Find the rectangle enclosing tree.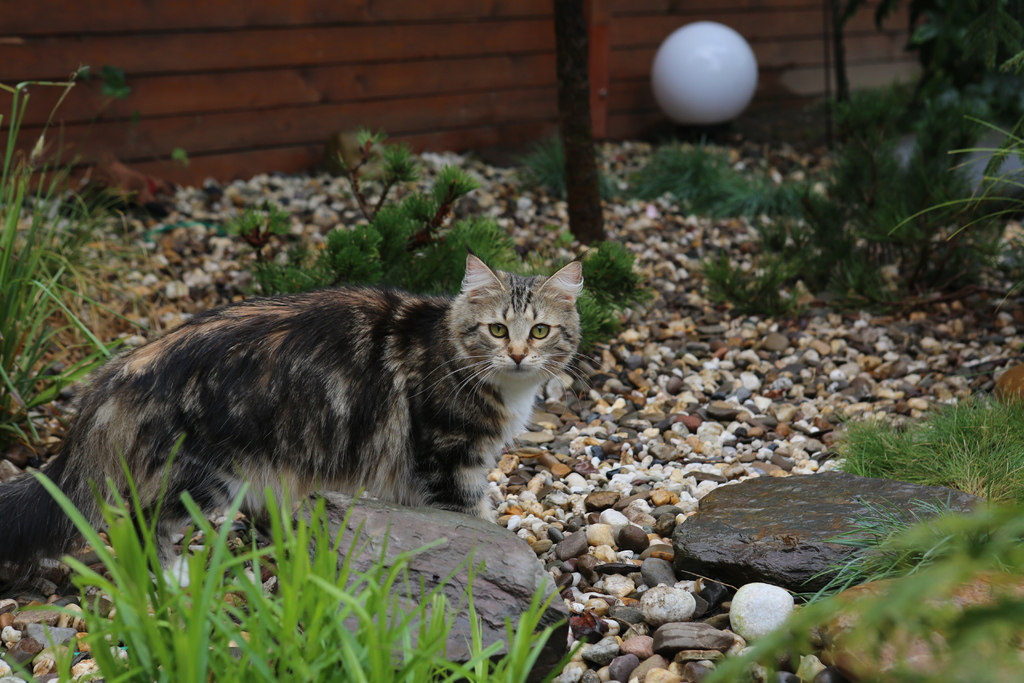
BBox(552, 0, 605, 251).
